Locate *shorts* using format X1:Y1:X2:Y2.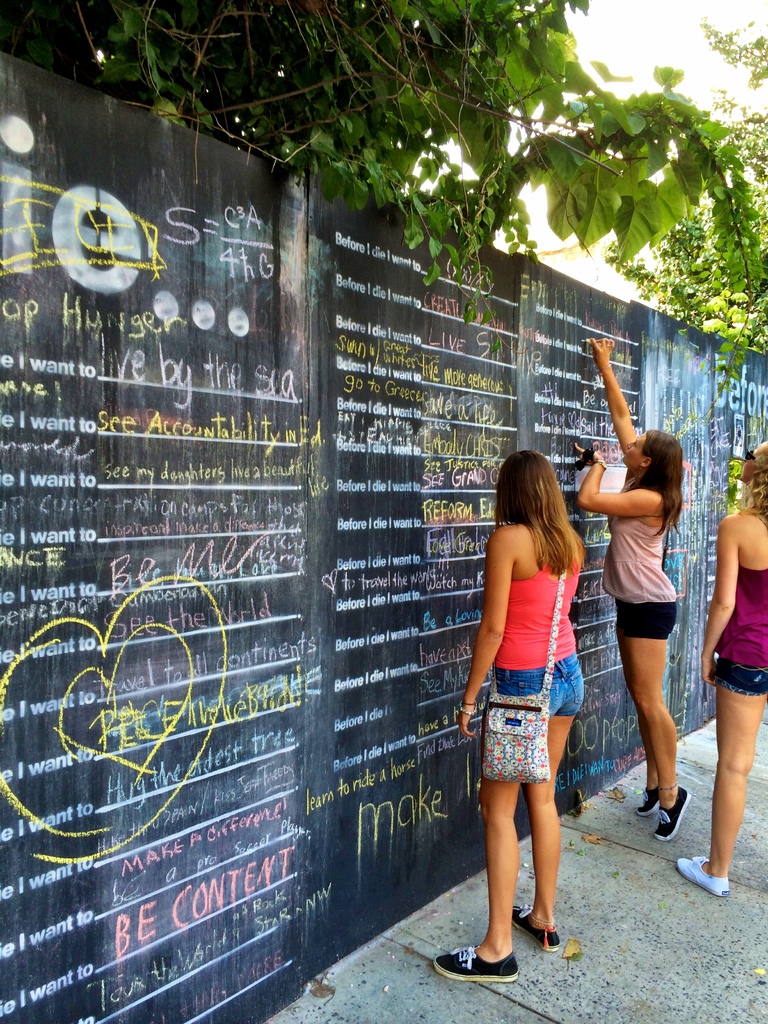
710:664:767:693.
